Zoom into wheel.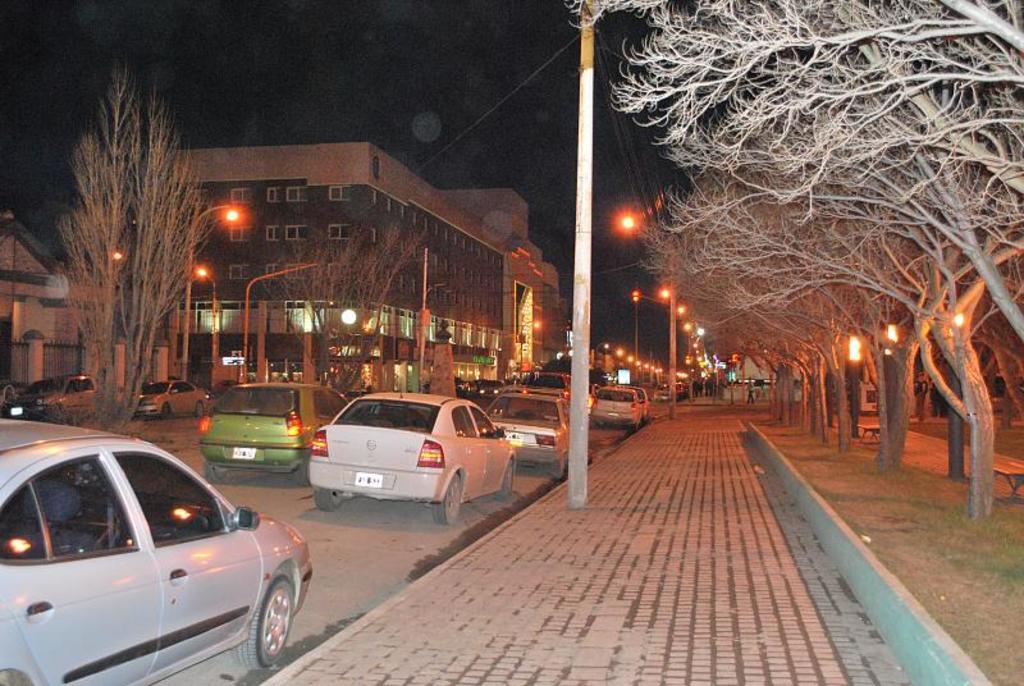
Zoom target: locate(232, 571, 297, 669).
